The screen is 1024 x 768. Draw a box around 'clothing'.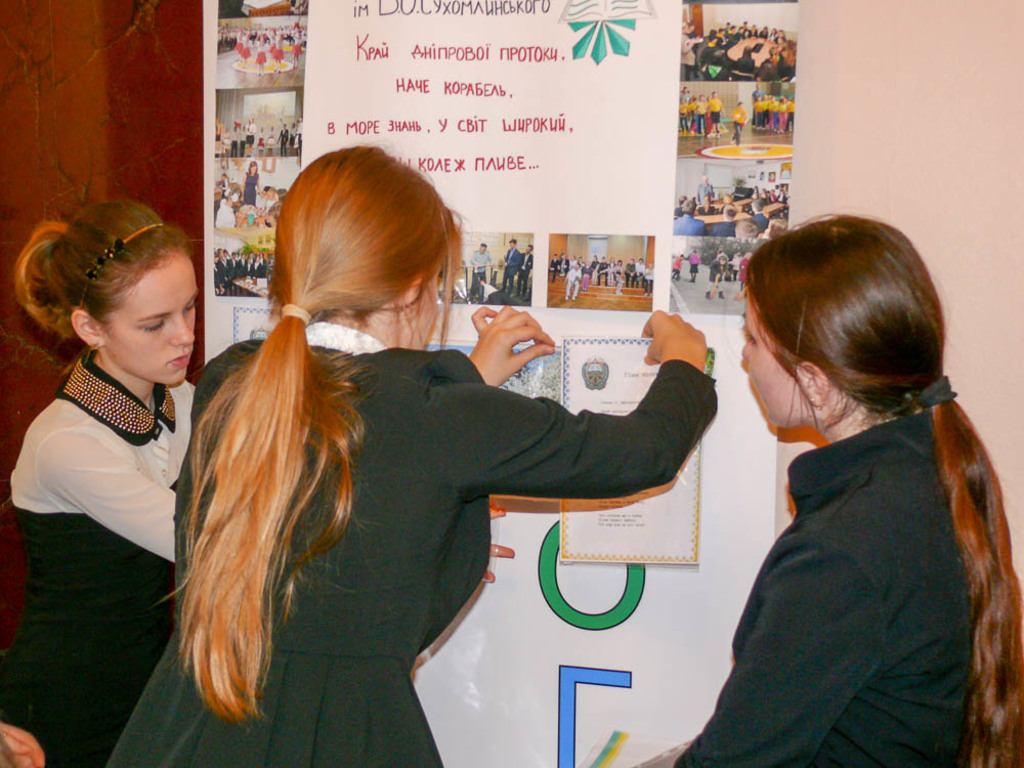
<box>675,404,981,767</box>.
